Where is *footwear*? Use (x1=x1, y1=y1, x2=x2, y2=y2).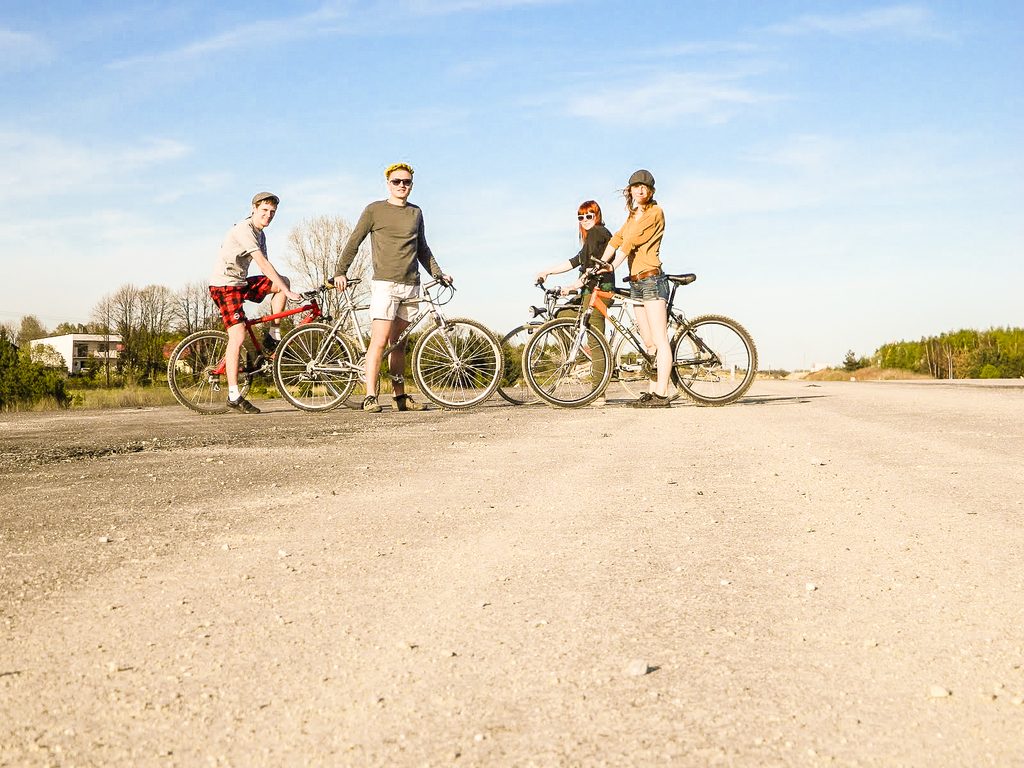
(x1=626, y1=390, x2=672, y2=411).
